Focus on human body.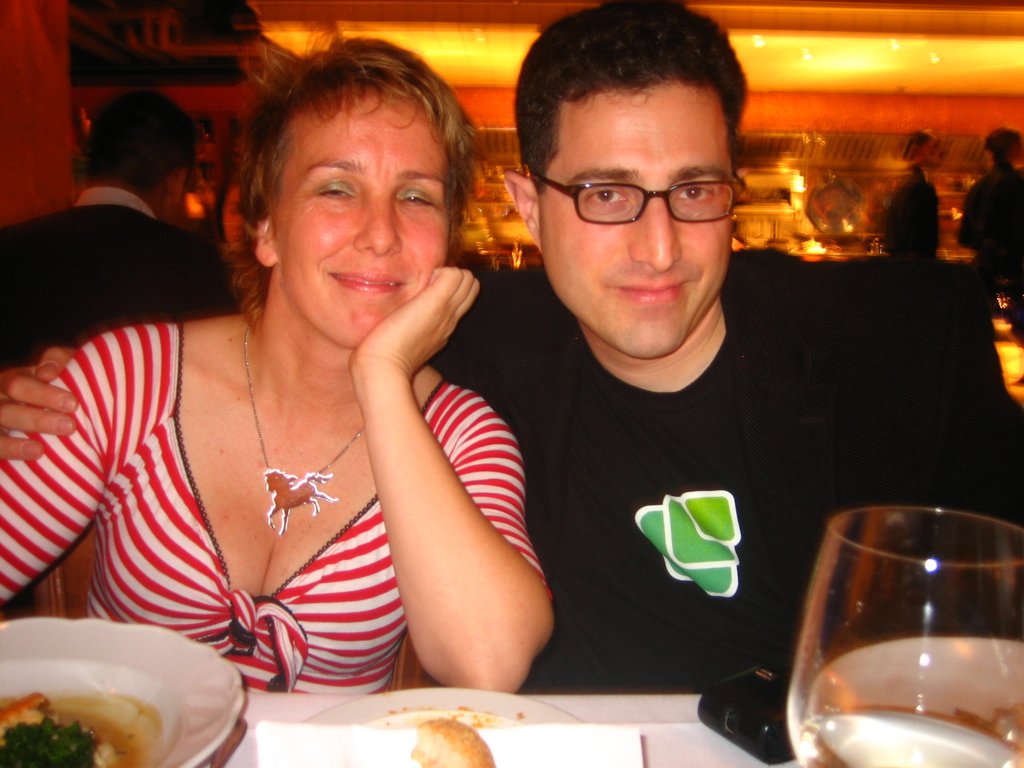
Focused at [x1=951, y1=164, x2=1017, y2=322].
